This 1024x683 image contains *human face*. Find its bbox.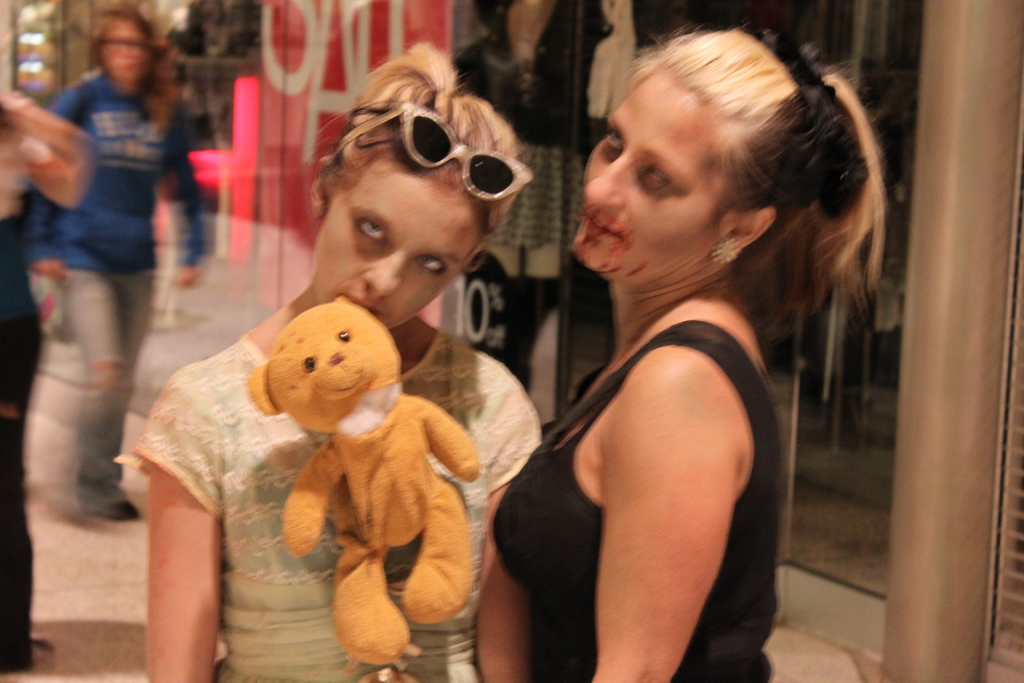
rect(313, 173, 483, 327).
